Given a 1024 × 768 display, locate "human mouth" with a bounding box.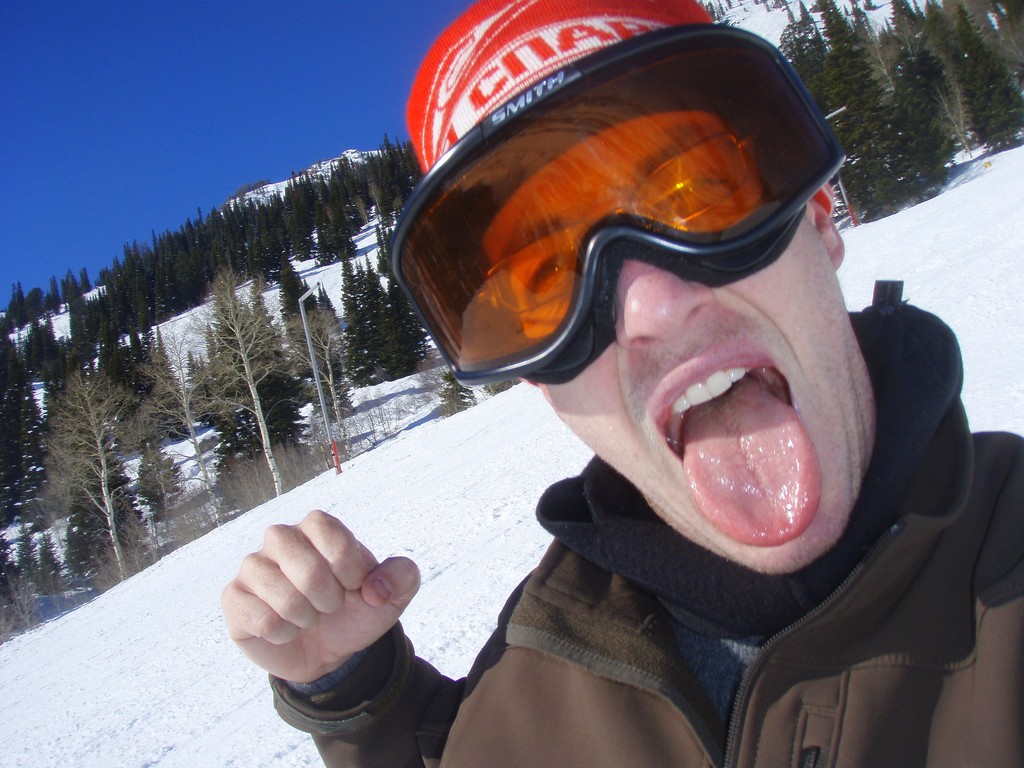
Located: bbox(650, 340, 786, 462).
